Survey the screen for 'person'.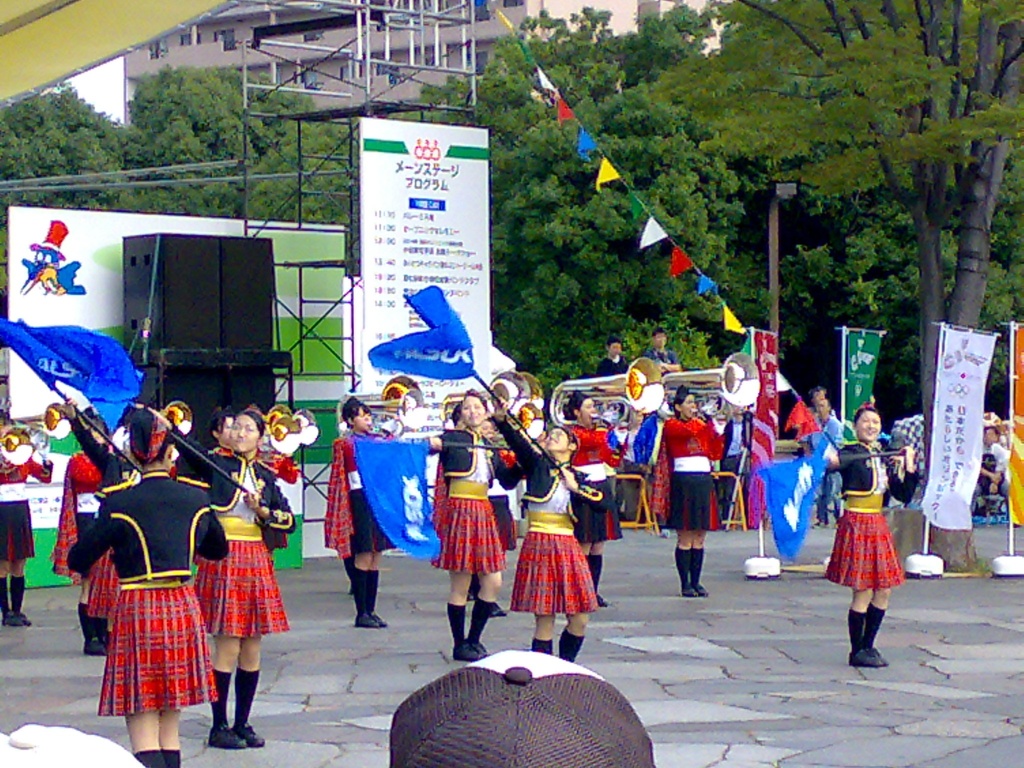
Survey found: <box>0,412,58,620</box>.
